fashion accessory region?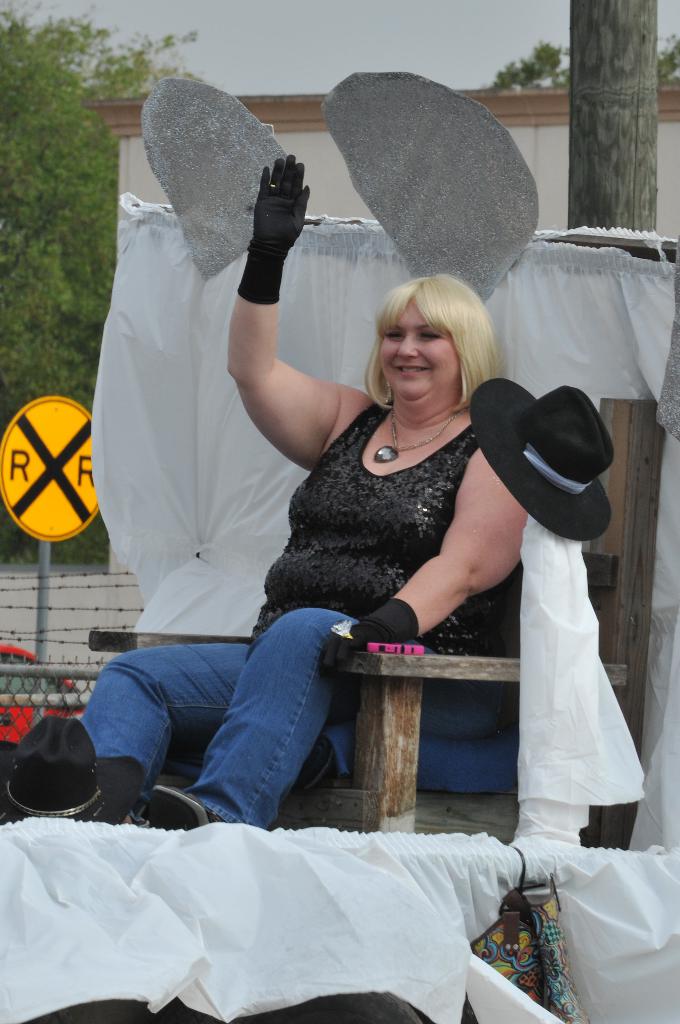
(left=372, top=404, right=470, bottom=463)
